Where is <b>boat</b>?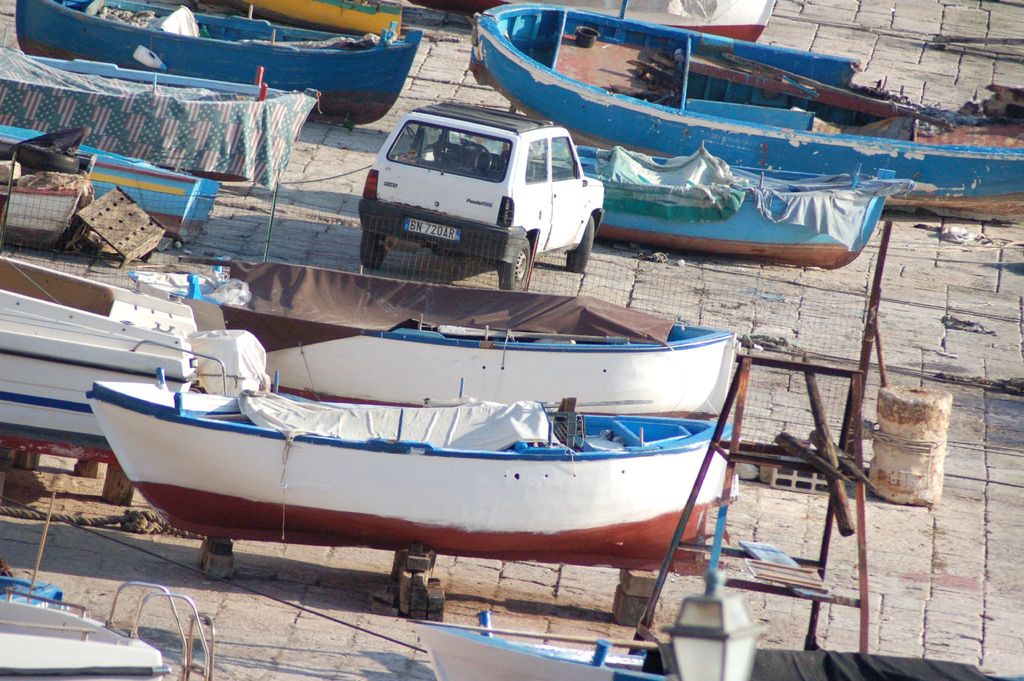
0 126 220 242.
